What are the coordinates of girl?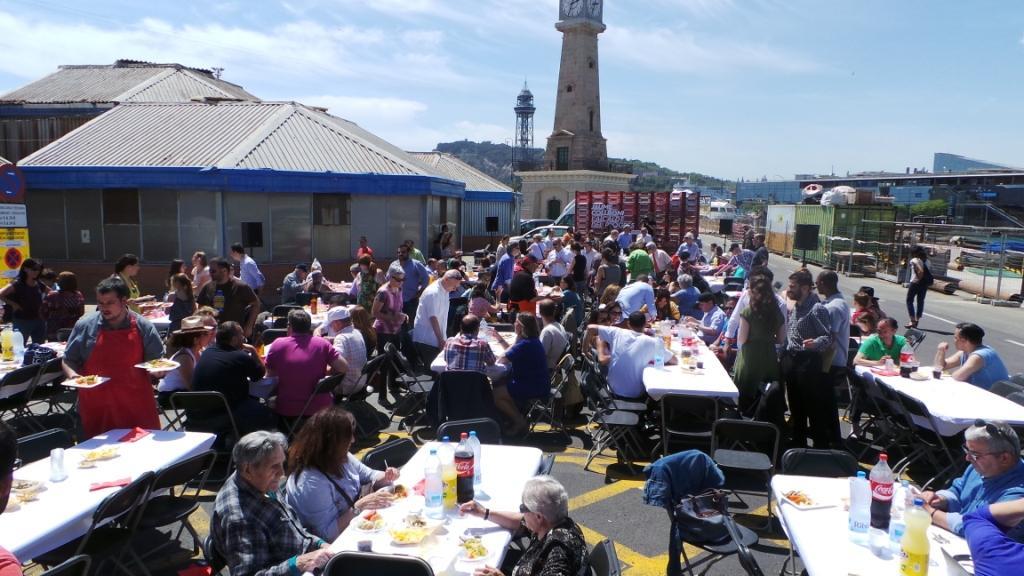
{"x1": 168, "y1": 272, "x2": 194, "y2": 330}.
